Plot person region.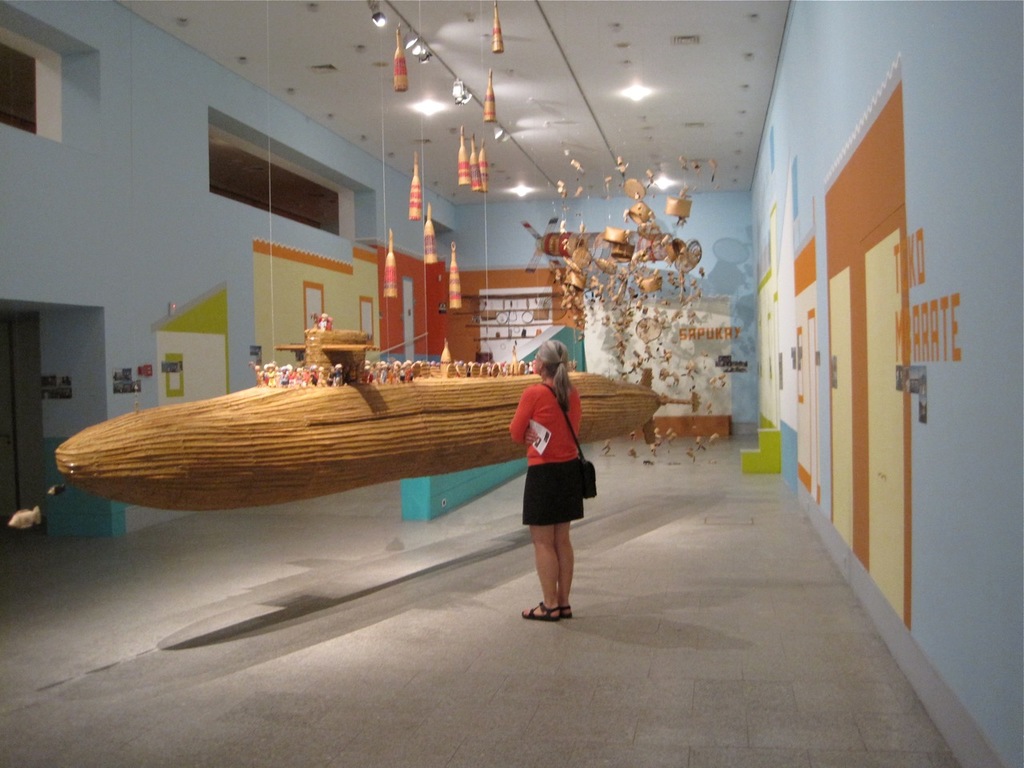
Plotted at left=496, top=368, right=602, bottom=586.
